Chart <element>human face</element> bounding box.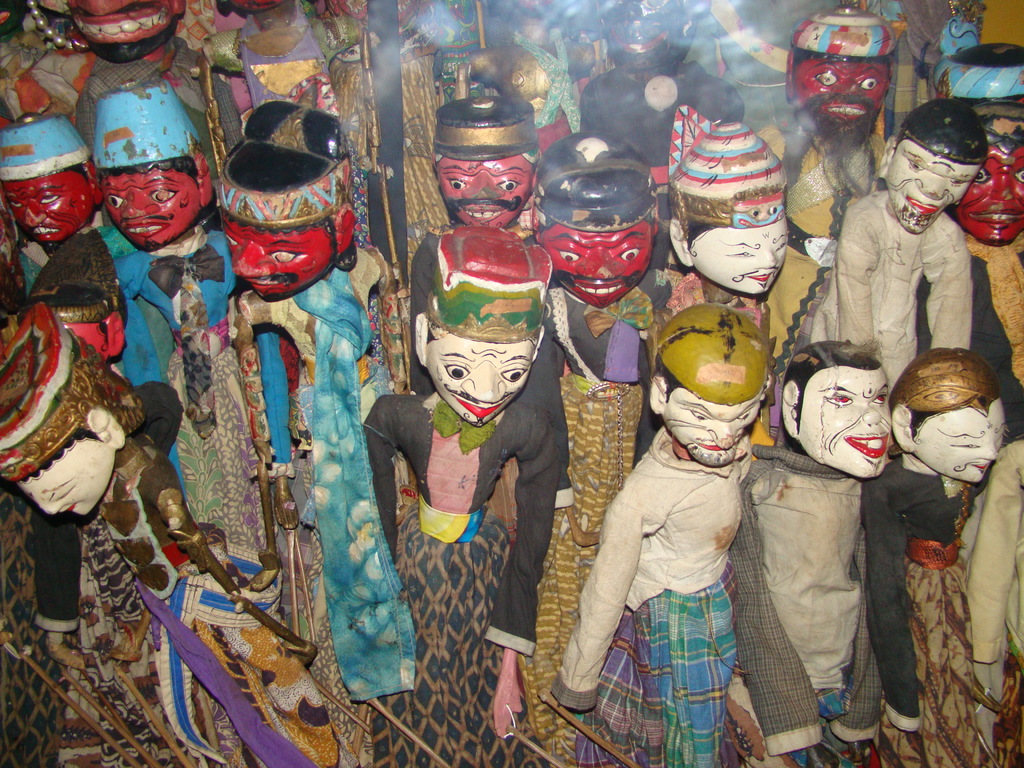
Charted: box=[799, 62, 893, 135].
